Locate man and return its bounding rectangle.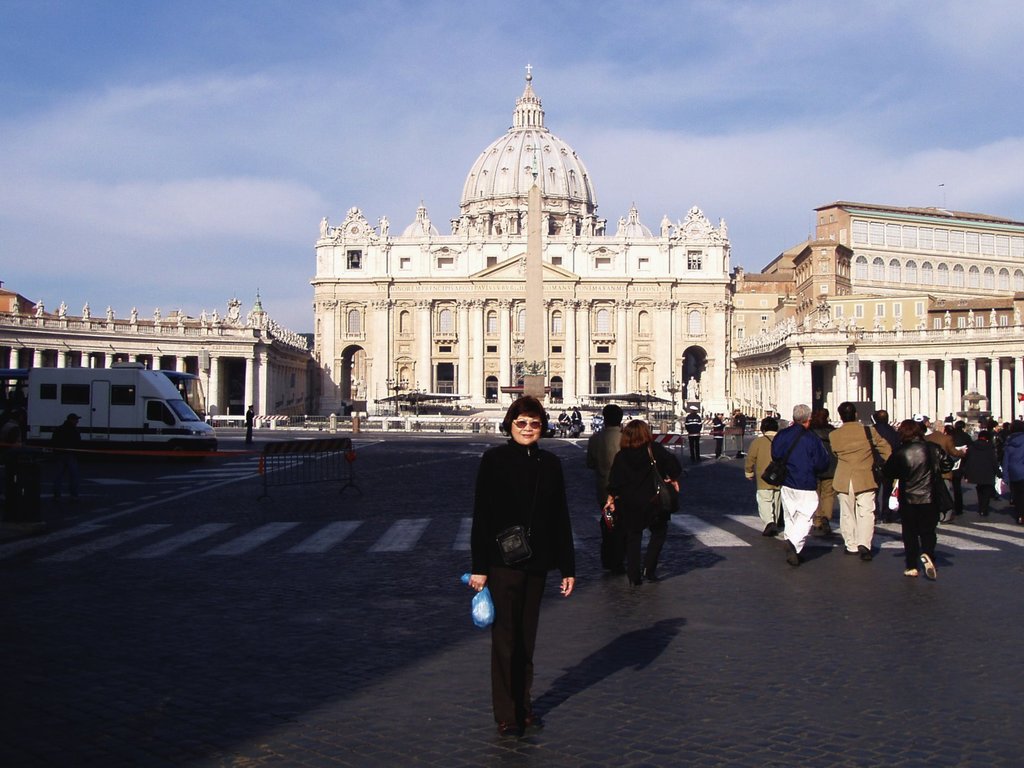
(730,410,745,452).
